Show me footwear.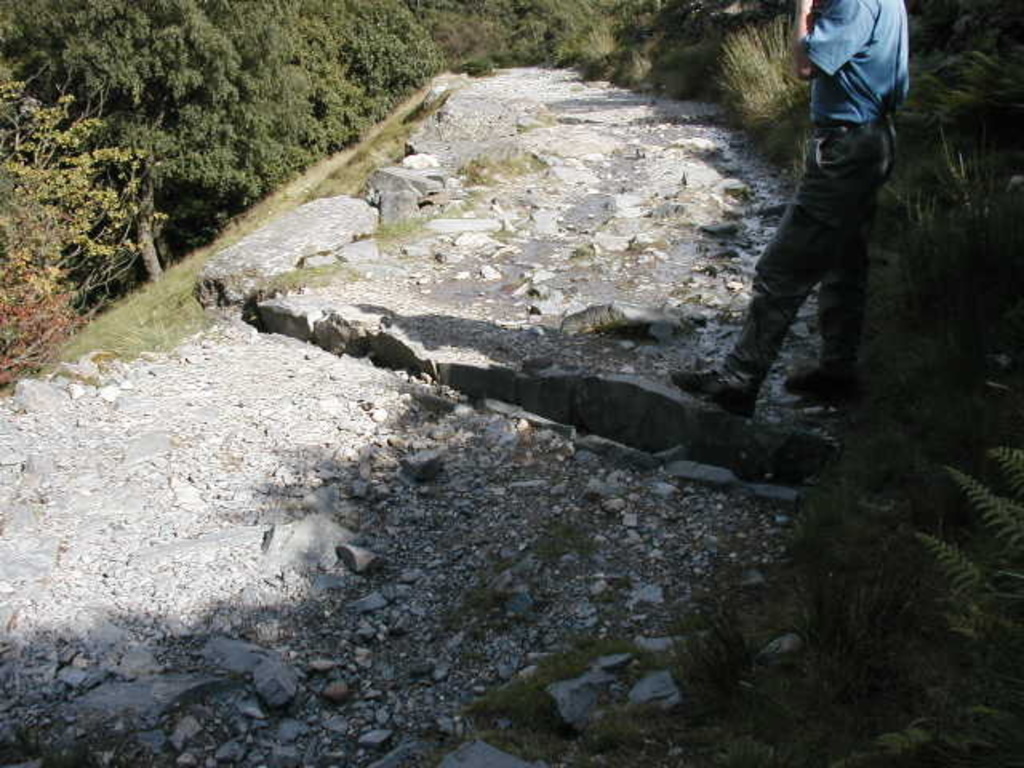
footwear is here: [778, 358, 869, 400].
